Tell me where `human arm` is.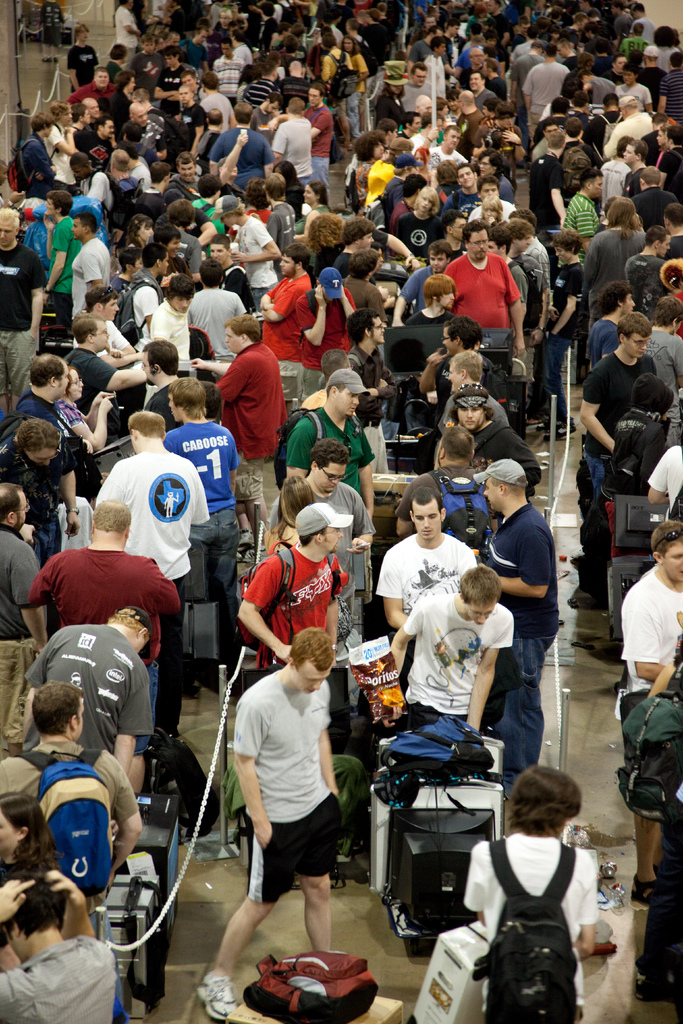
`human arm` is at (70,49,79,90).
